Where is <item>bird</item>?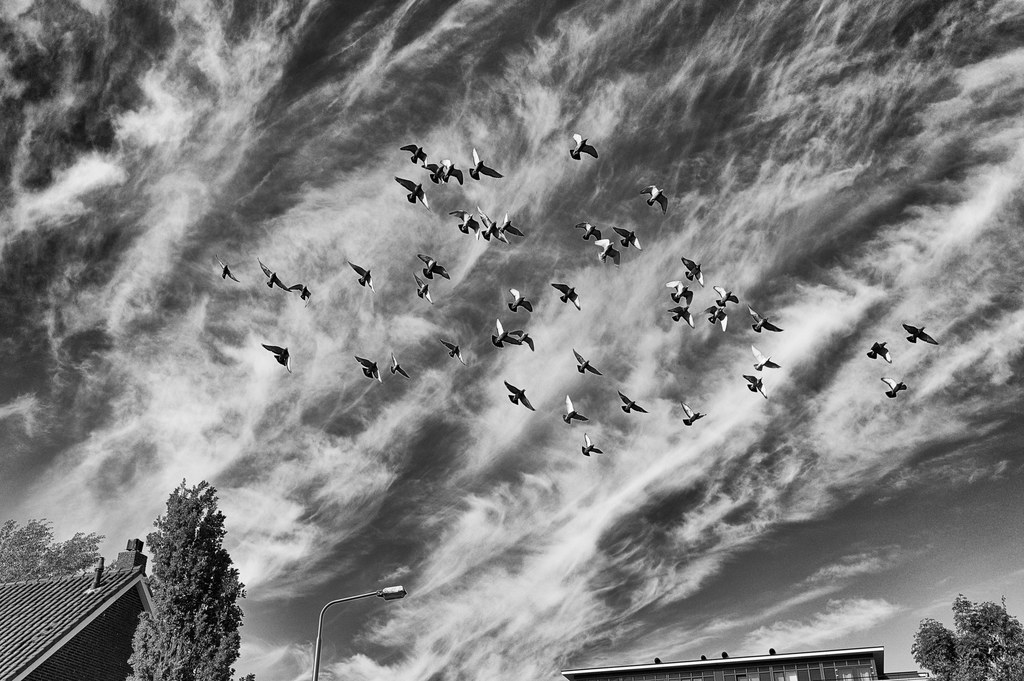
pyautogui.locateOnScreen(679, 402, 704, 424).
